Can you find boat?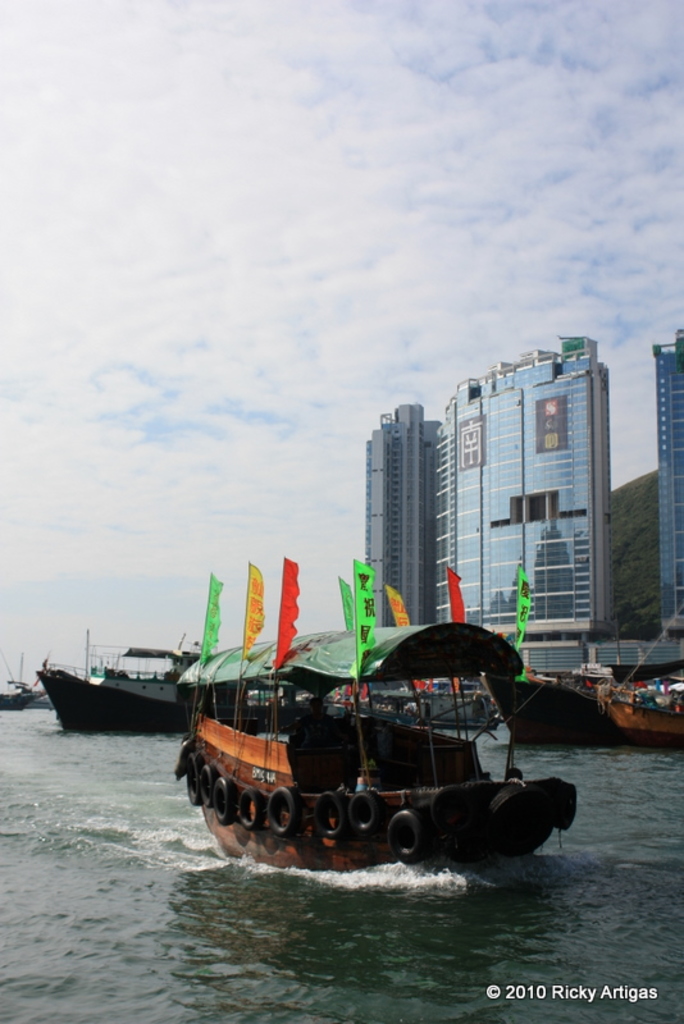
Yes, bounding box: <bbox>0, 645, 45, 707</bbox>.
